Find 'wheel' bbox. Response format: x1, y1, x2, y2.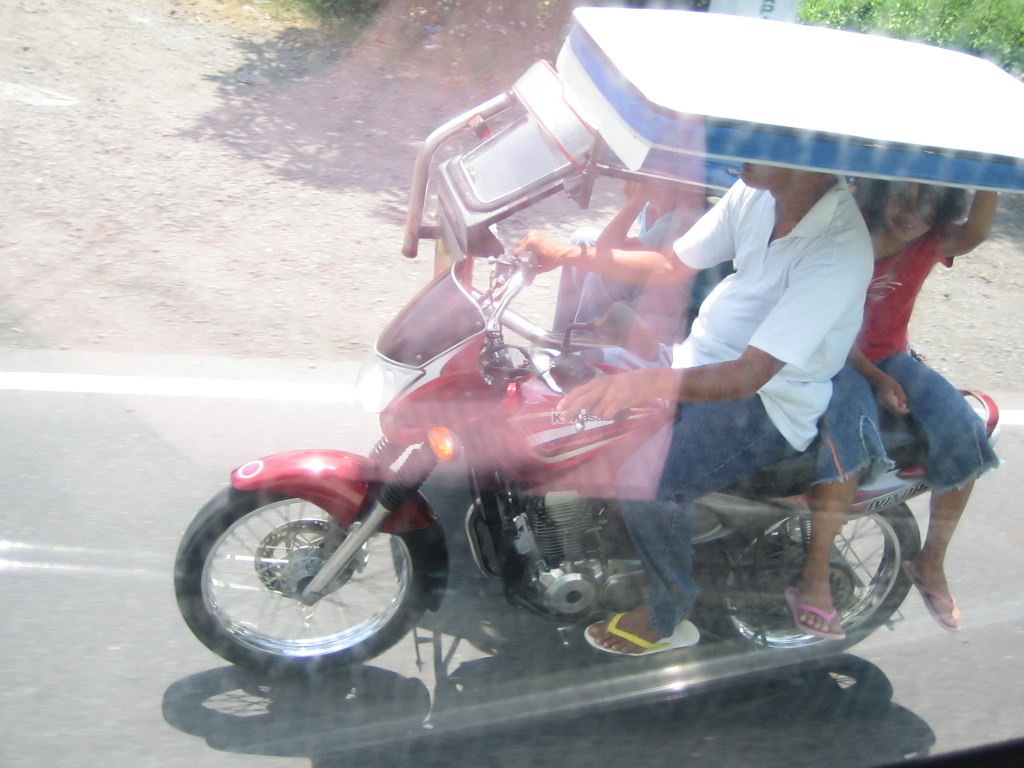
693, 515, 919, 679.
